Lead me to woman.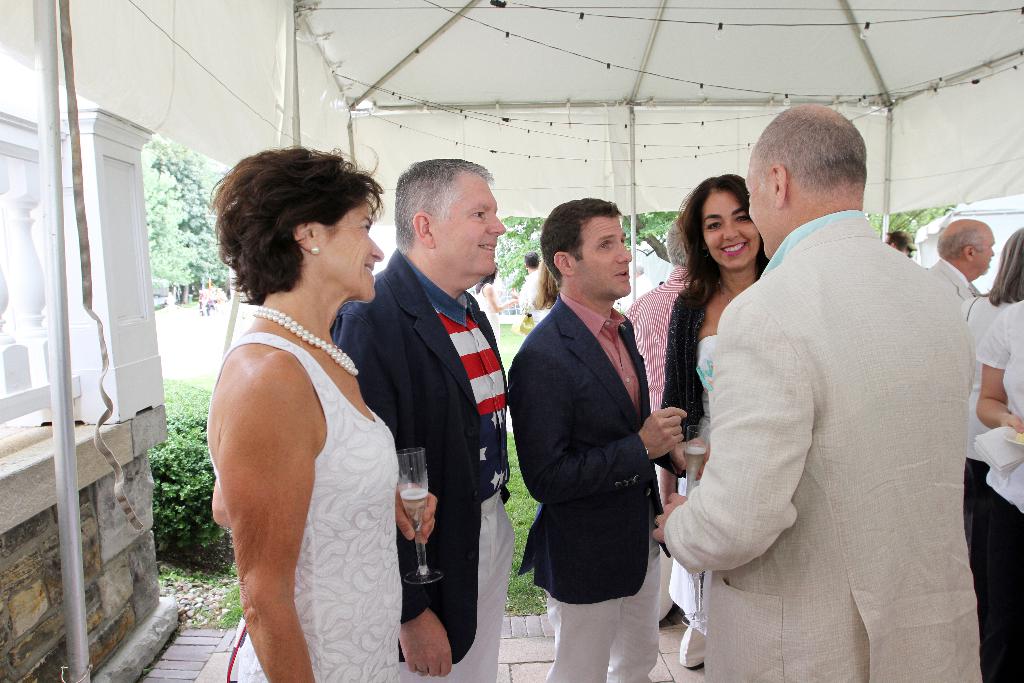
Lead to 190 129 413 682.
